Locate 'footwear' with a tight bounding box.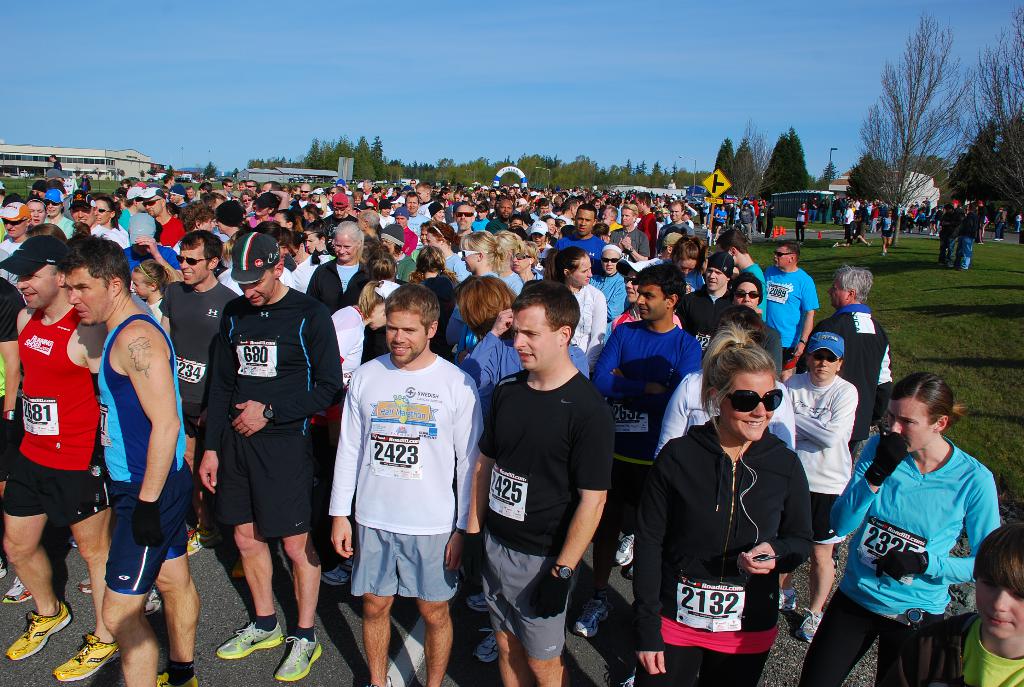
[1, 576, 35, 605].
